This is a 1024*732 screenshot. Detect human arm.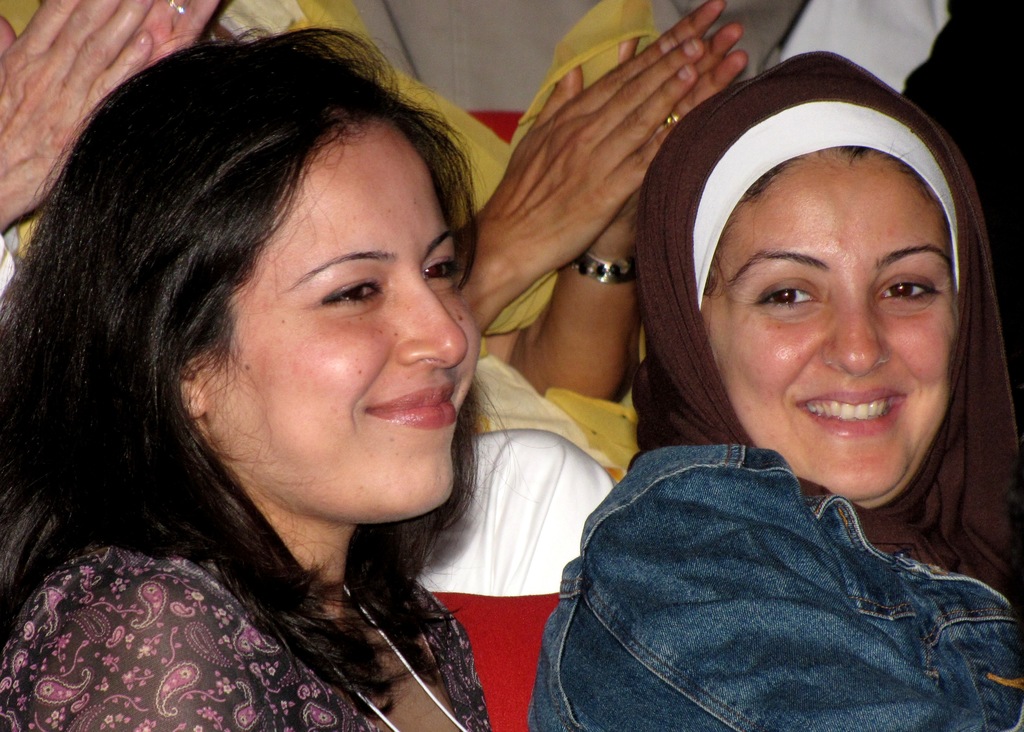
bbox=[496, 0, 750, 401].
